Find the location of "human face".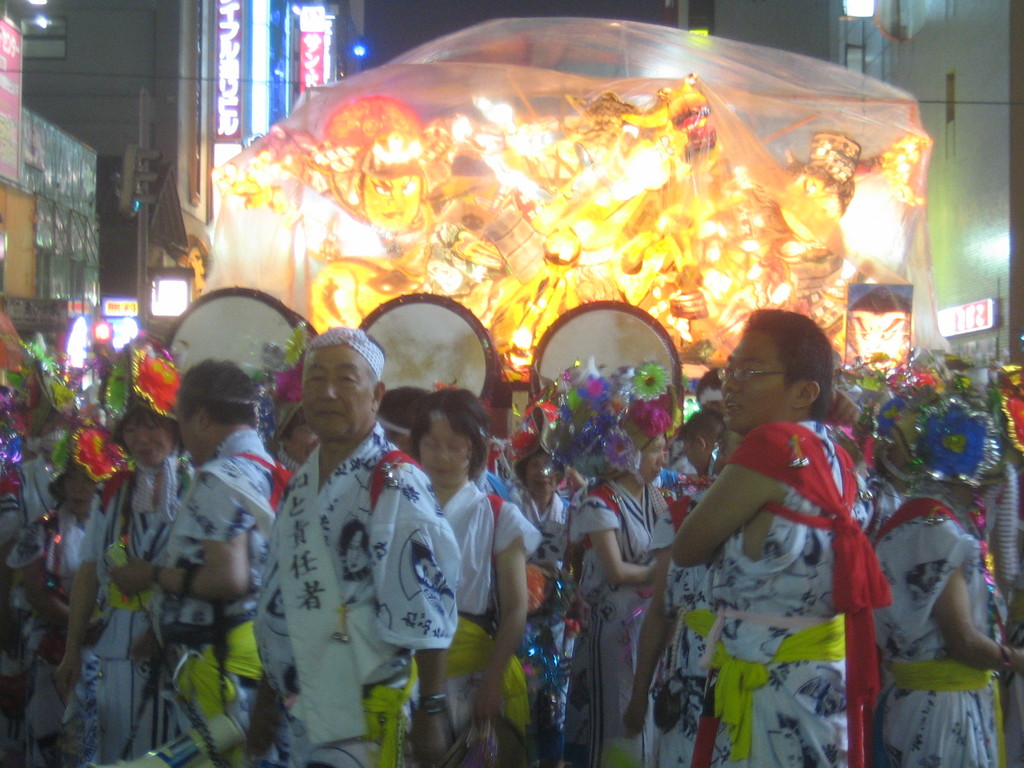
Location: {"x1": 301, "y1": 342, "x2": 375, "y2": 448}.
